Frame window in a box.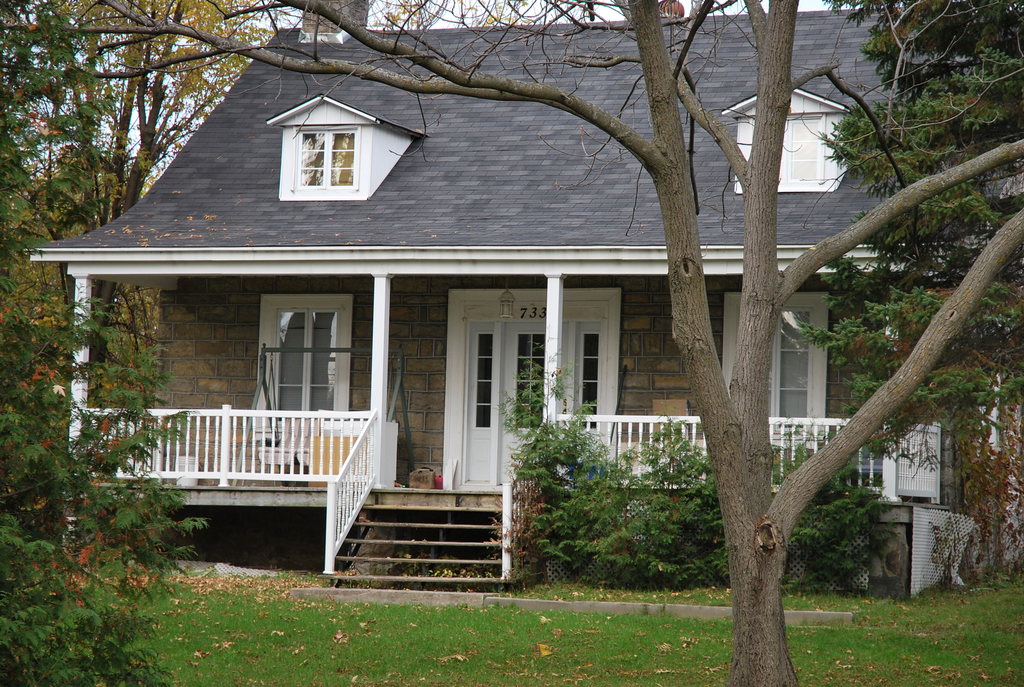
[759,115,821,182].
